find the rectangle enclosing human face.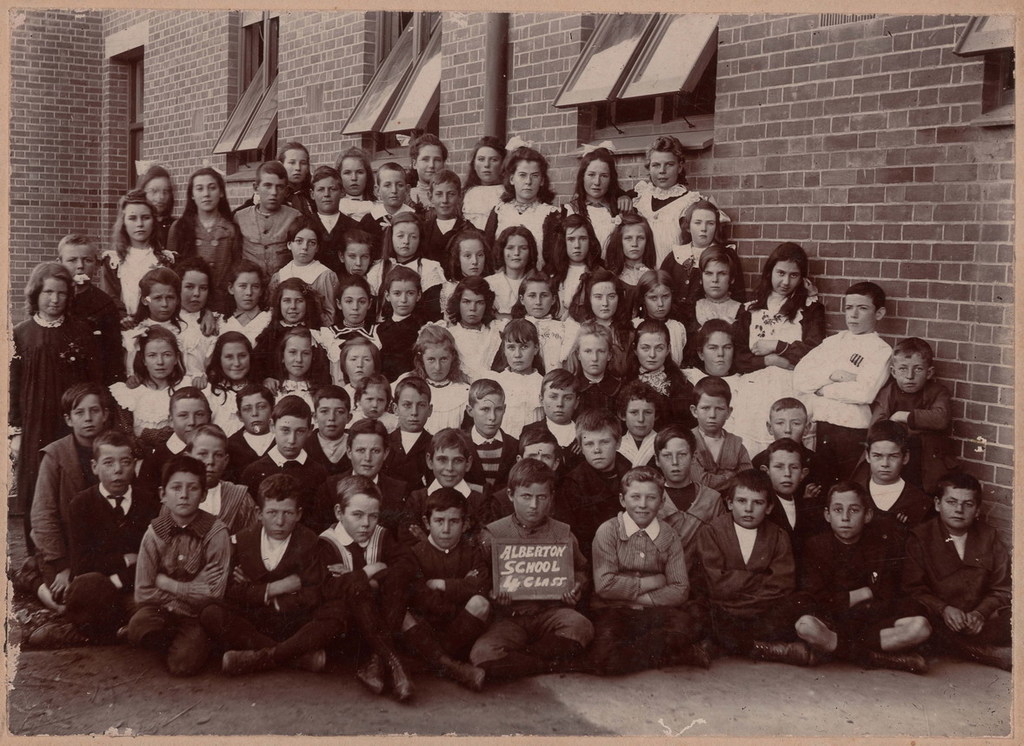
{"x1": 732, "y1": 488, "x2": 768, "y2": 523}.
